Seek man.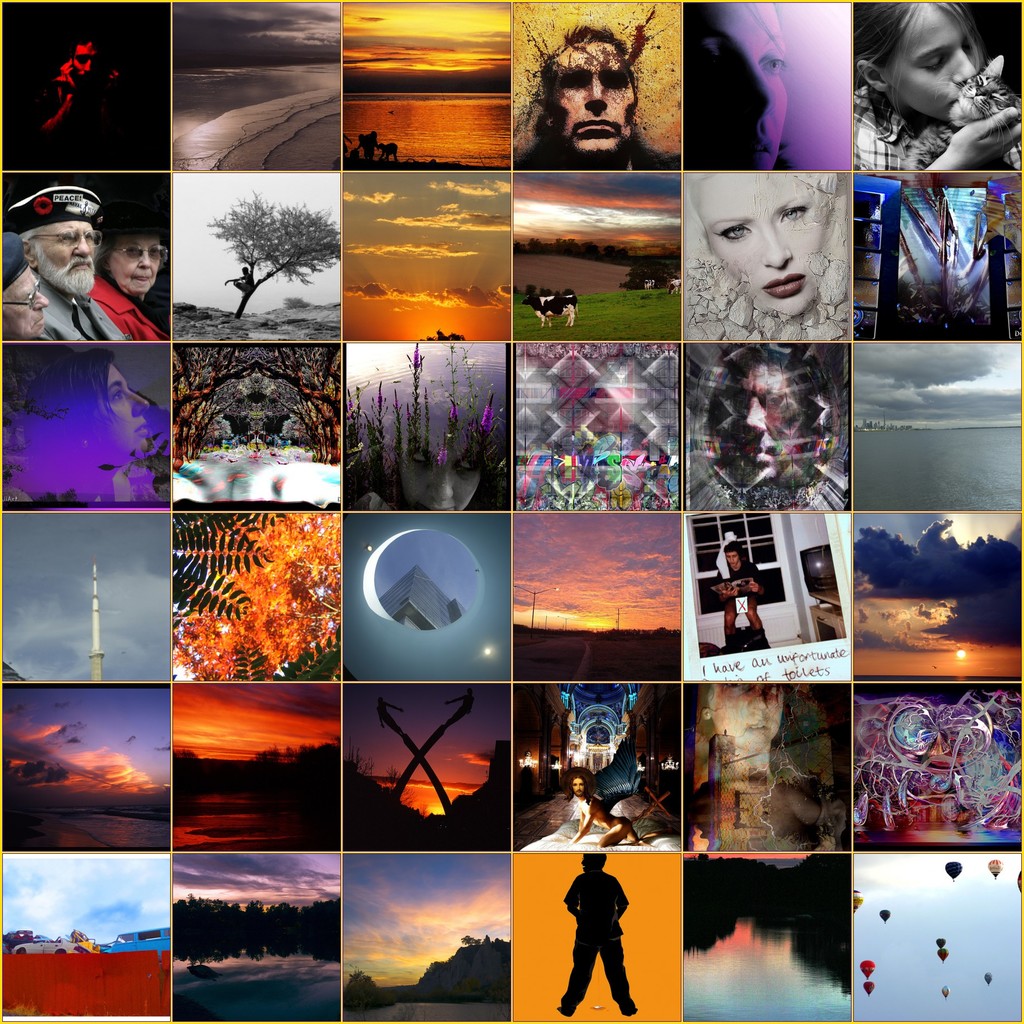
detection(515, 26, 686, 183).
